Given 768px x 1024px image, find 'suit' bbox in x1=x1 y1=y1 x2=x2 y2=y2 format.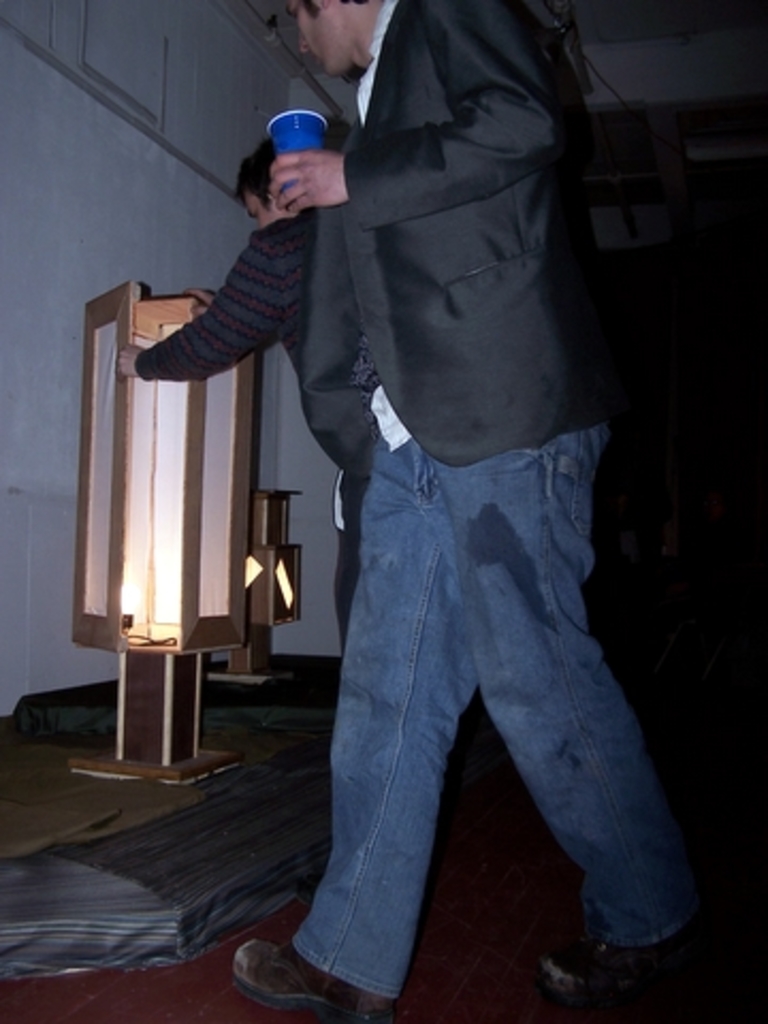
x1=294 y1=0 x2=685 y2=1005.
